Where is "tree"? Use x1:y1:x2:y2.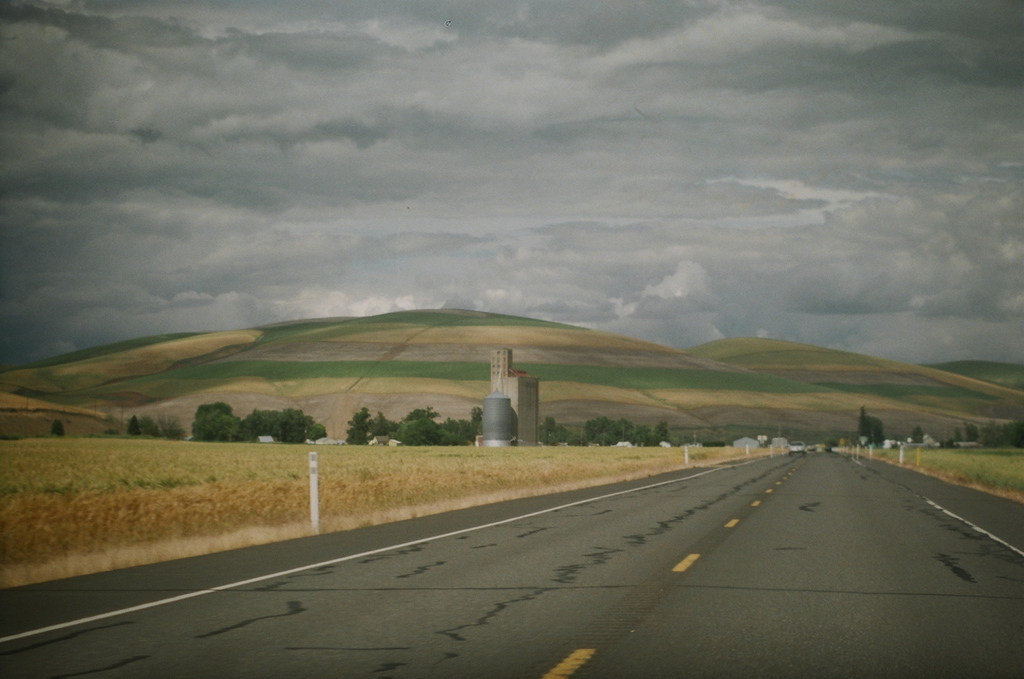
140:413:193:441.
